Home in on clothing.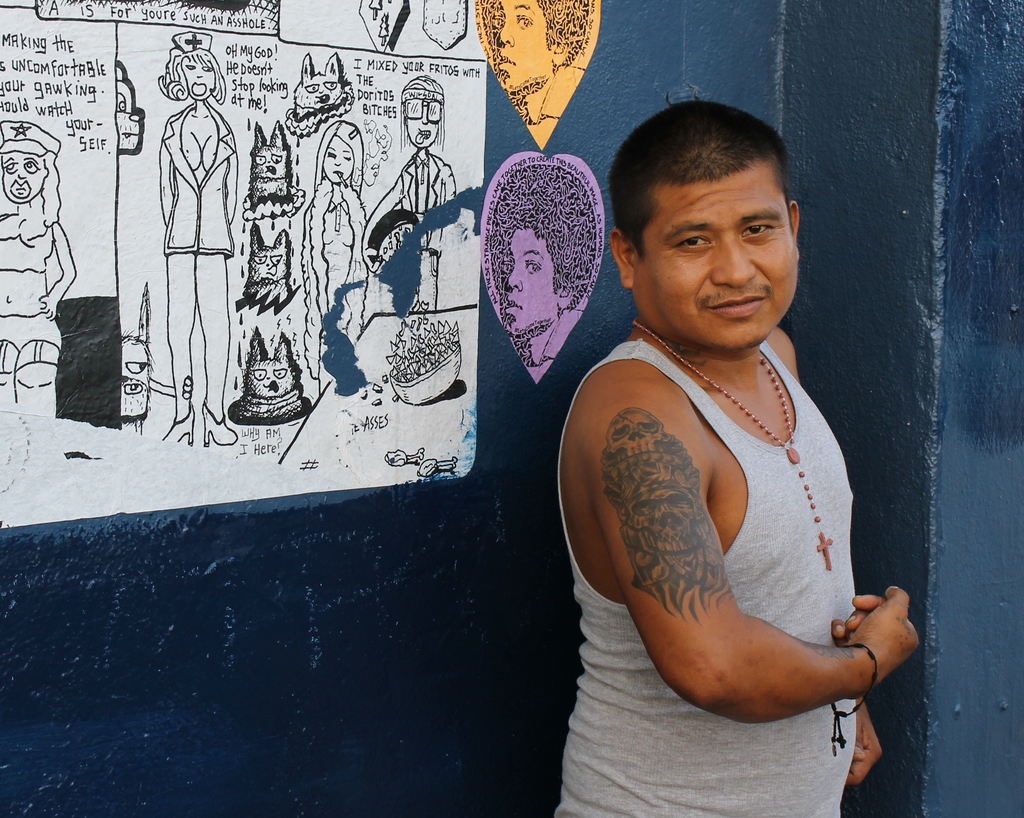
Homed in at 149, 99, 231, 429.
